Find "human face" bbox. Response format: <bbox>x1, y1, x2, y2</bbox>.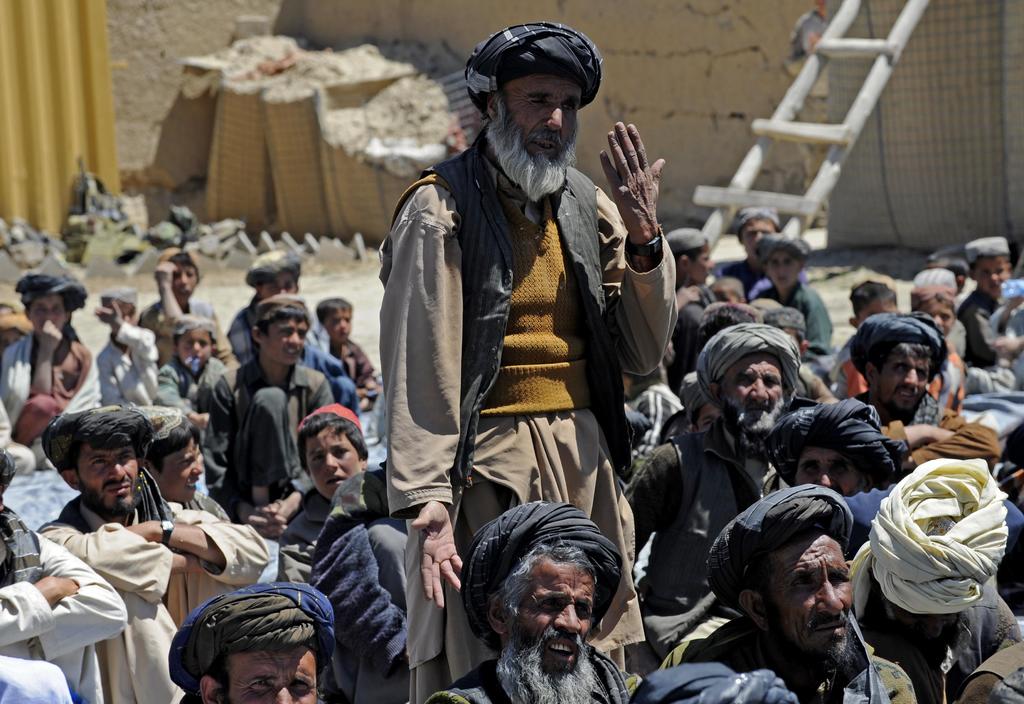
<bbox>972, 258, 1005, 289</bbox>.
